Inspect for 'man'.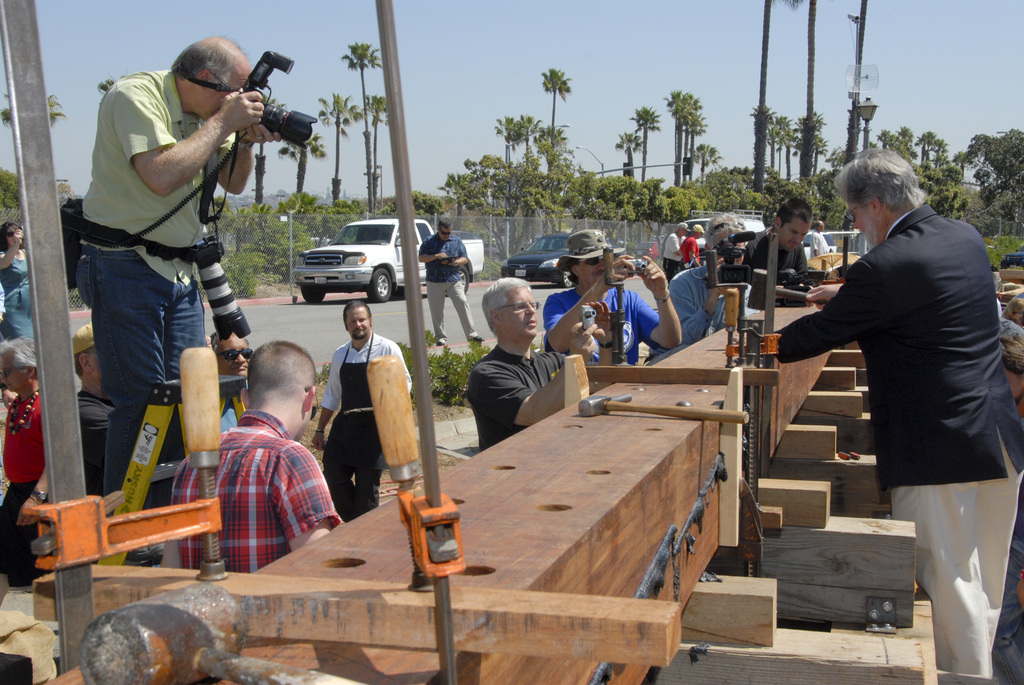
Inspection: 650,210,750,354.
